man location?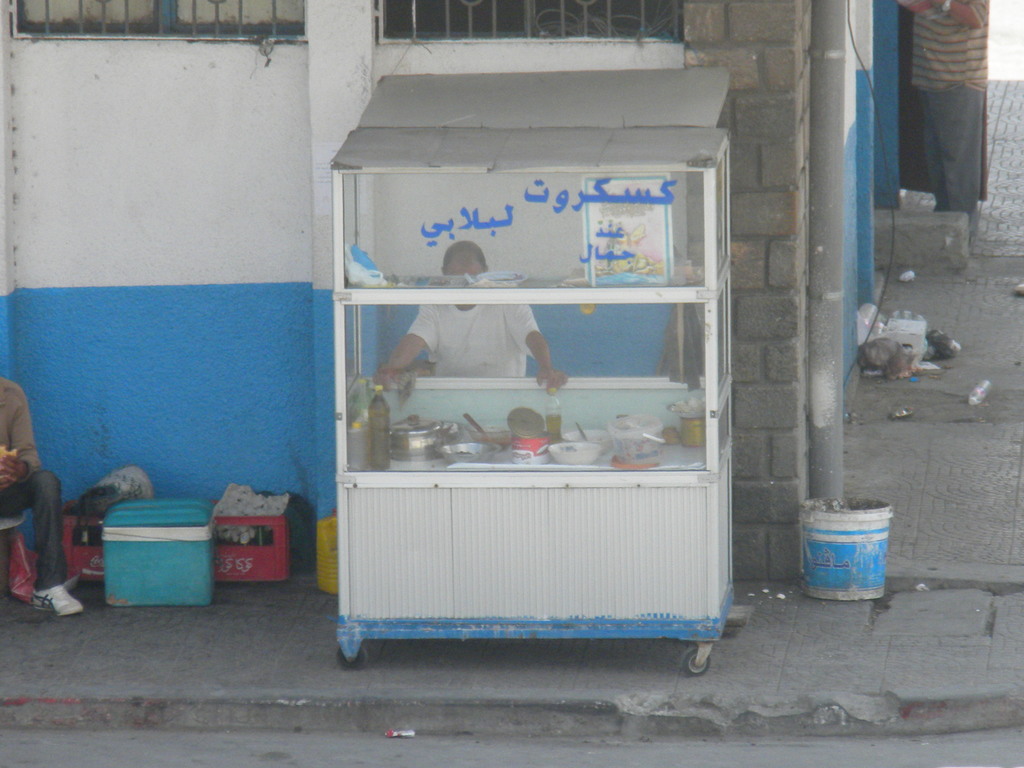
l=375, t=232, r=573, b=401
